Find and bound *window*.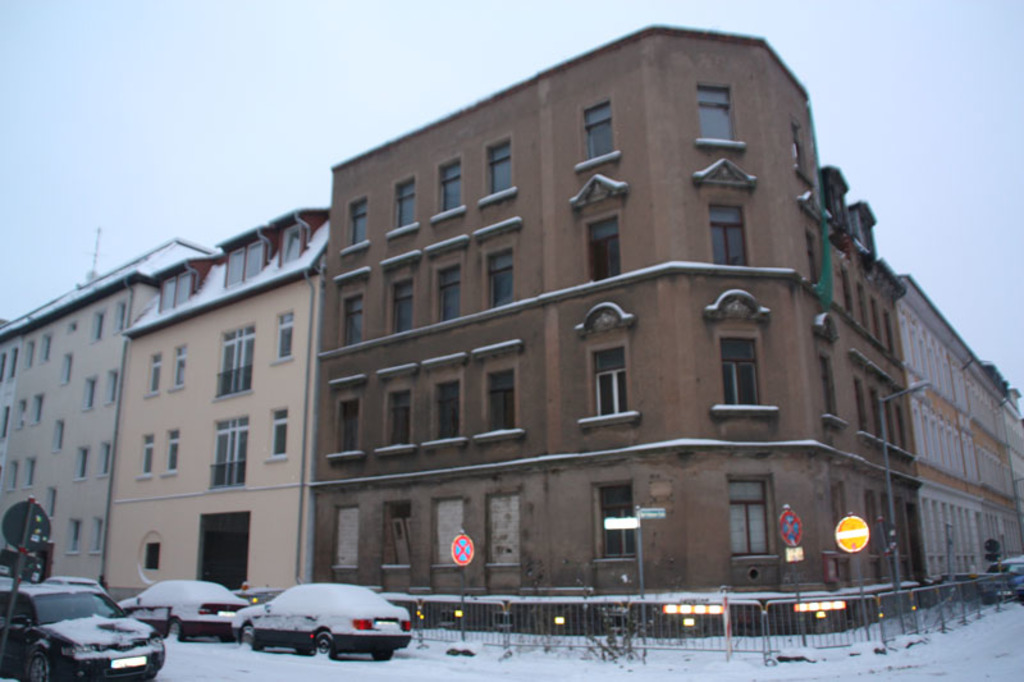
Bound: [718,325,764,409].
